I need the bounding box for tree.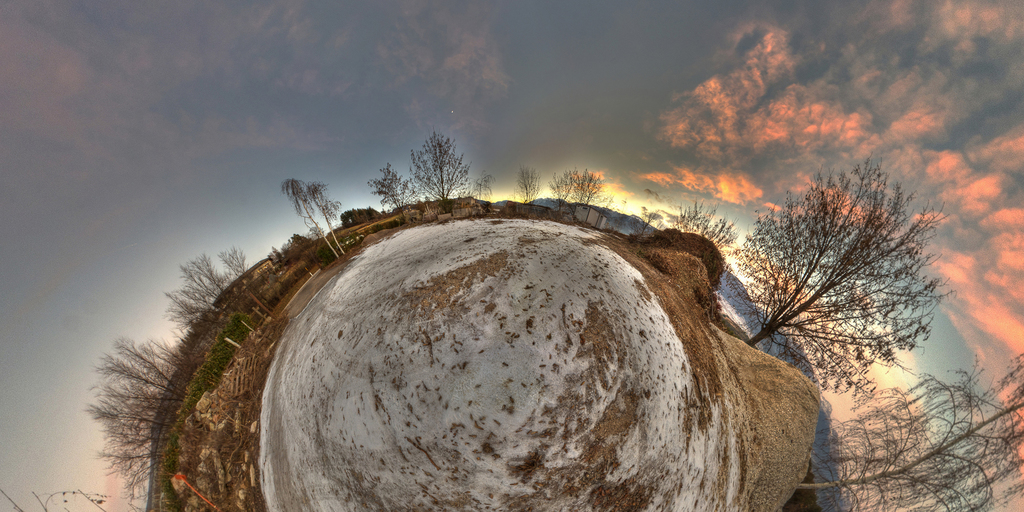
Here it is: Rect(547, 170, 614, 220).
